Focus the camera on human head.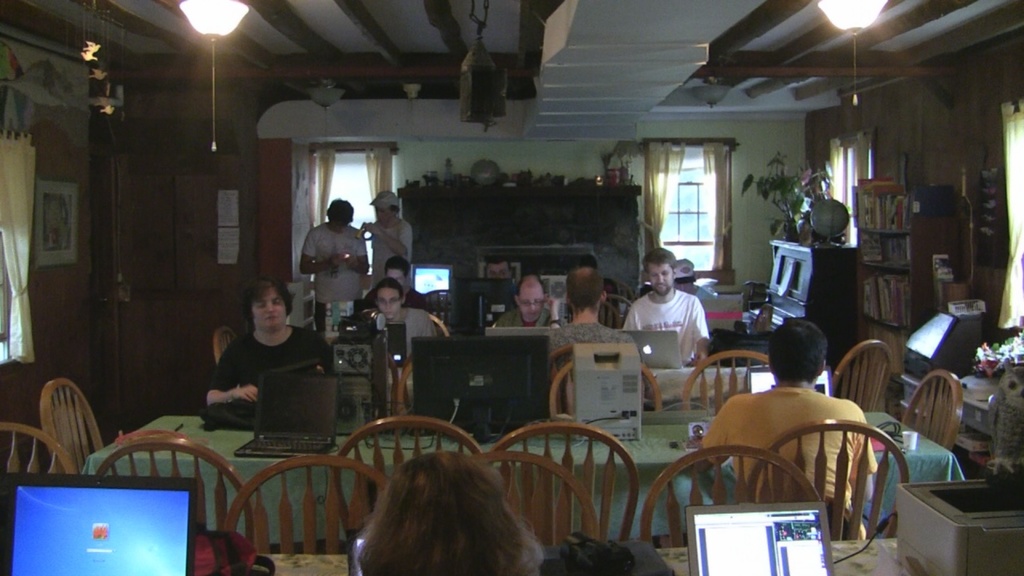
Focus region: bbox=[370, 277, 402, 323].
